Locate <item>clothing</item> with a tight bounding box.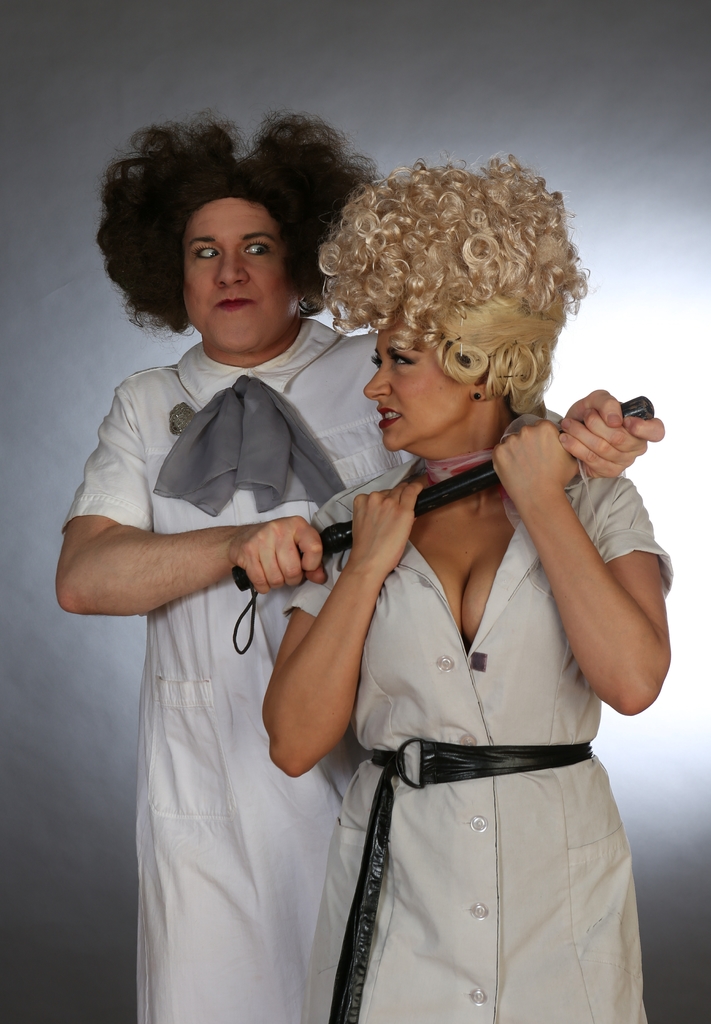
(296,428,655,972).
